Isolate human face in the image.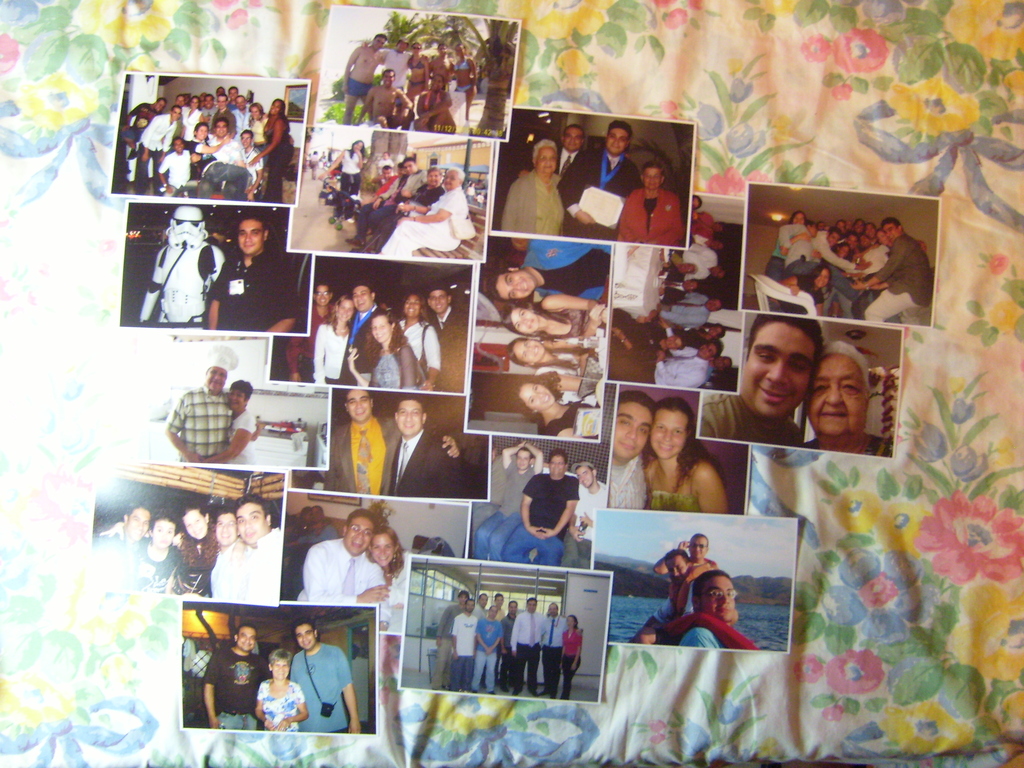
Isolated region: 207, 365, 225, 388.
